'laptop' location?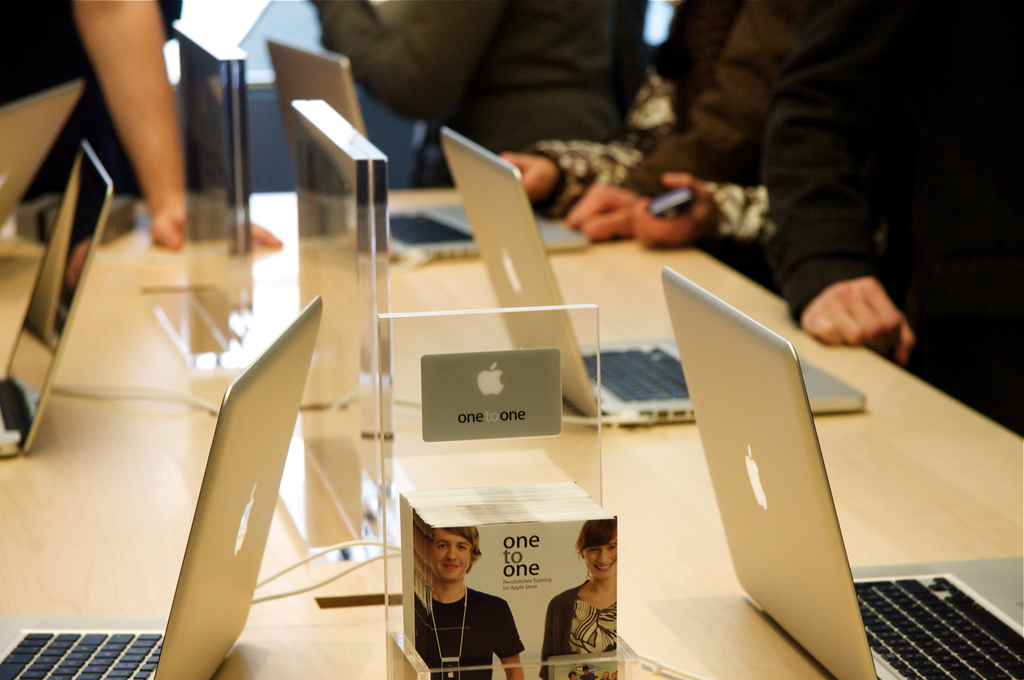
{"x1": 266, "y1": 42, "x2": 590, "y2": 263}
